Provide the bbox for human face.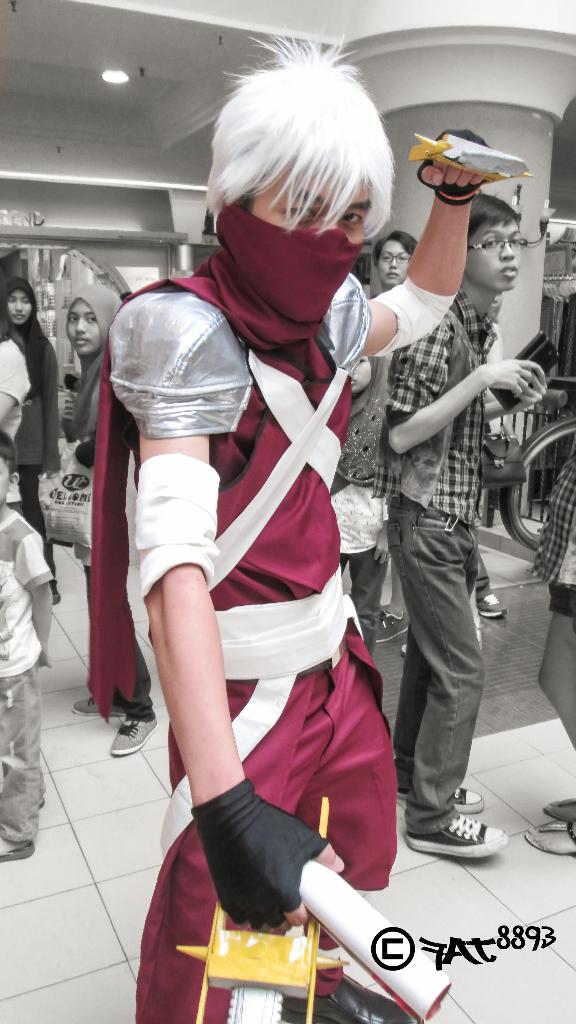
(left=463, top=220, right=519, bottom=291).
